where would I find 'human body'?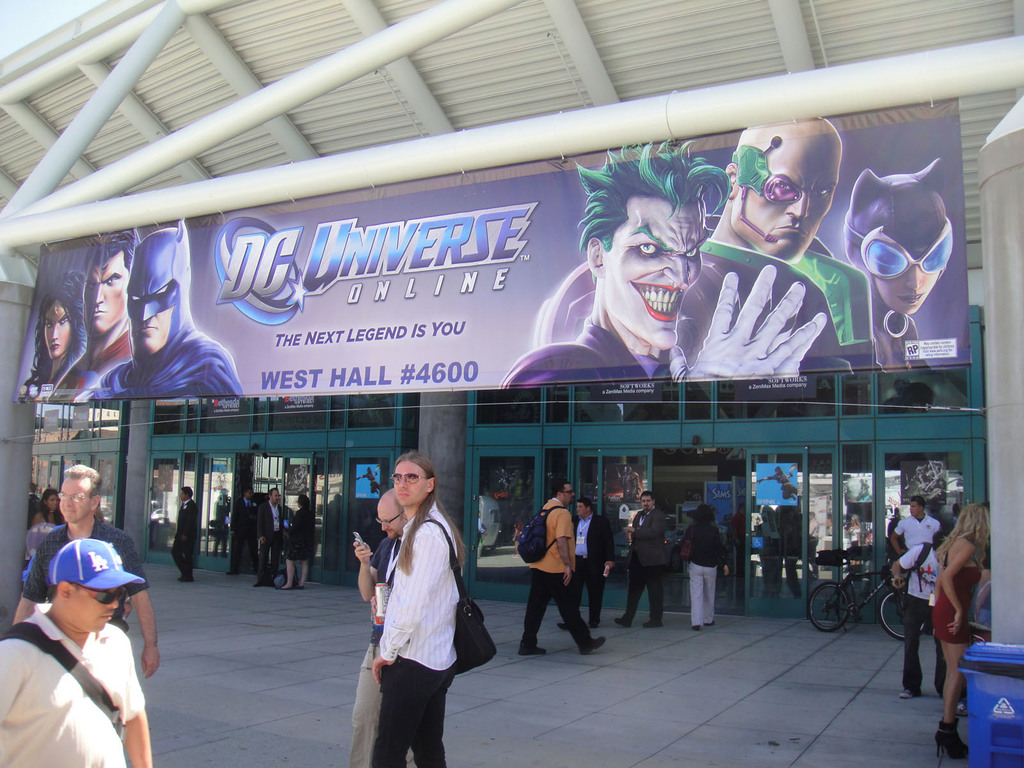
At x1=759 y1=503 x2=778 y2=597.
